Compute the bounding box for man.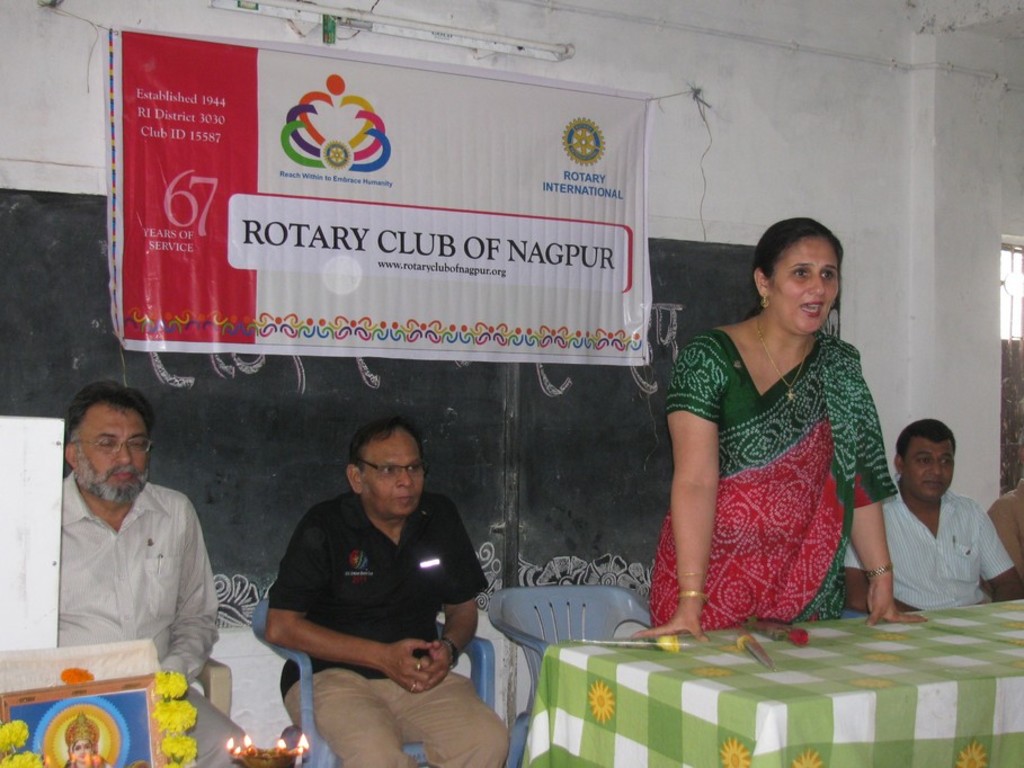
bbox(839, 419, 1023, 611).
